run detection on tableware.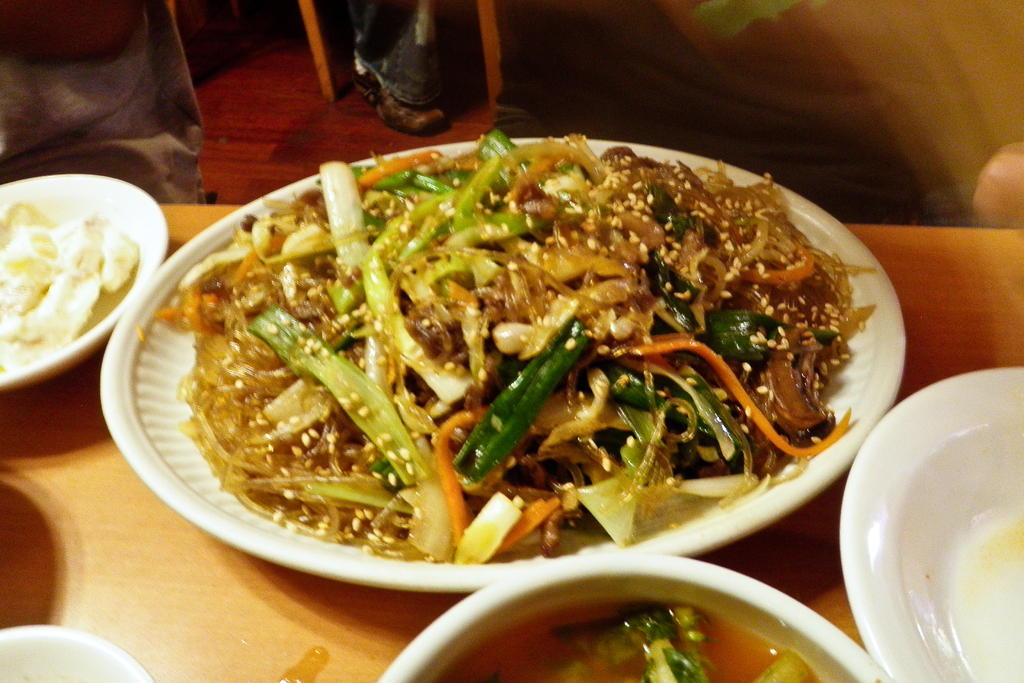
Result: box(849, 387, 1020, 682).
